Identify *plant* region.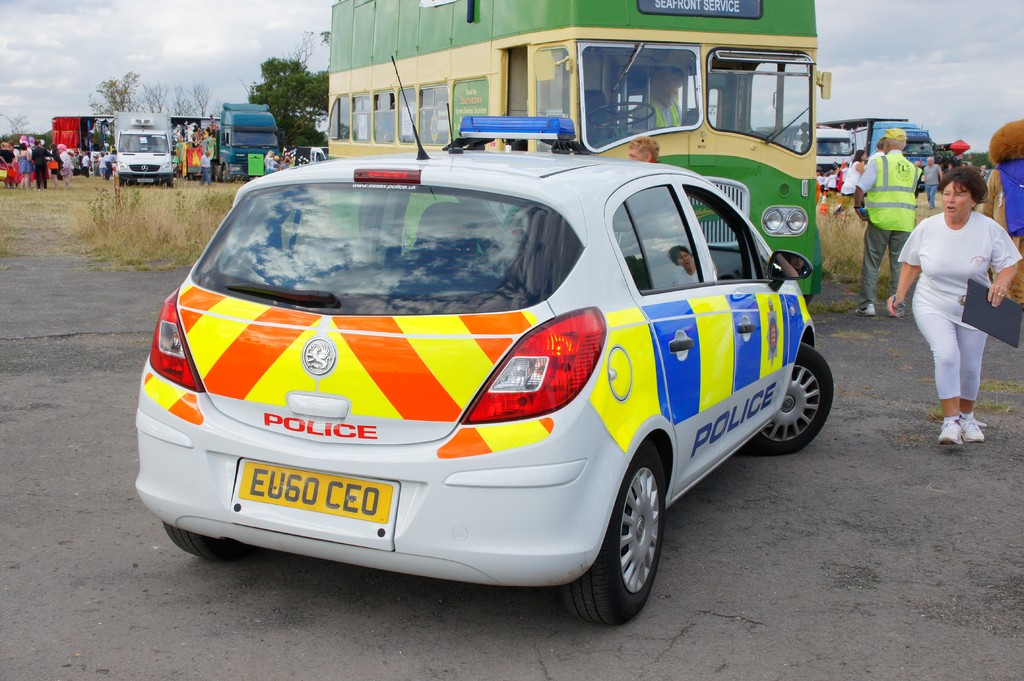
Region: bbox=[91, 188, 145, 253].
